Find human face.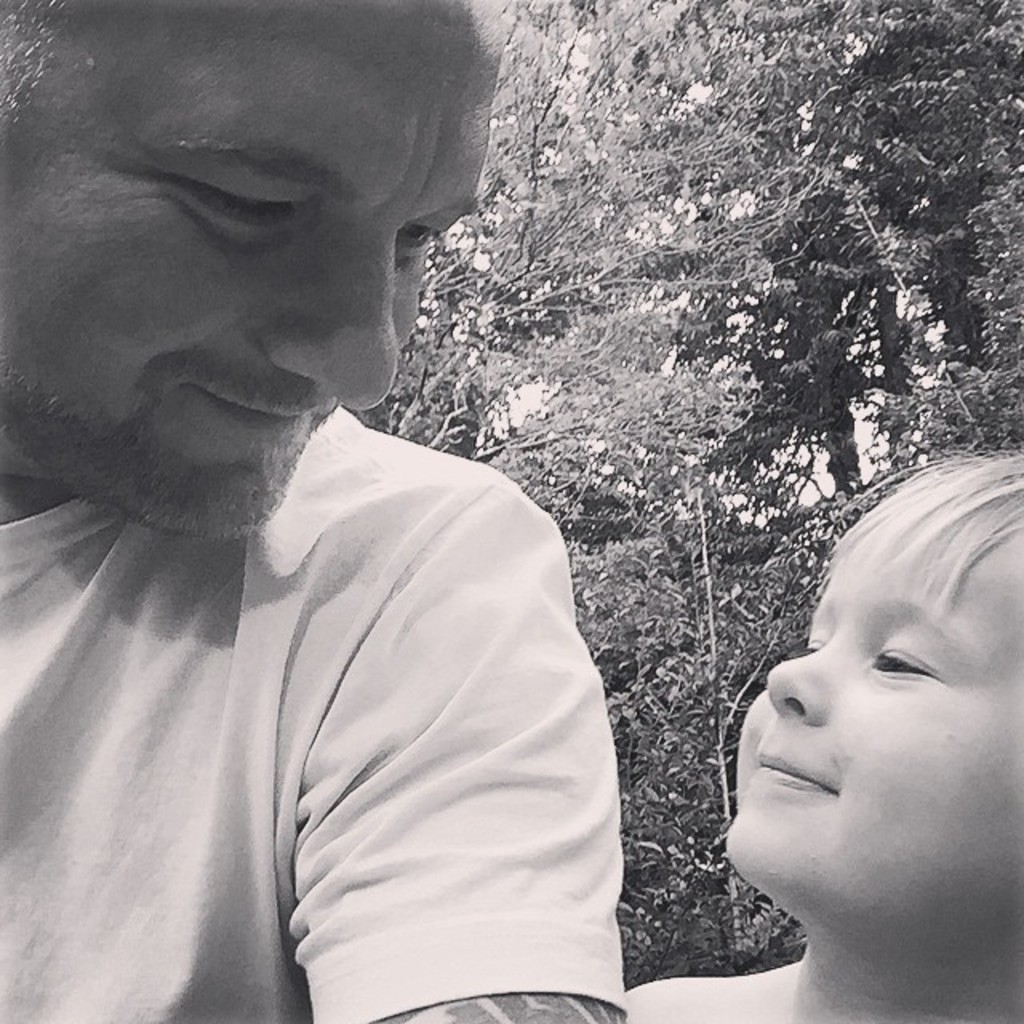
<bbox>16, 0, 499, 541</bbox>.
